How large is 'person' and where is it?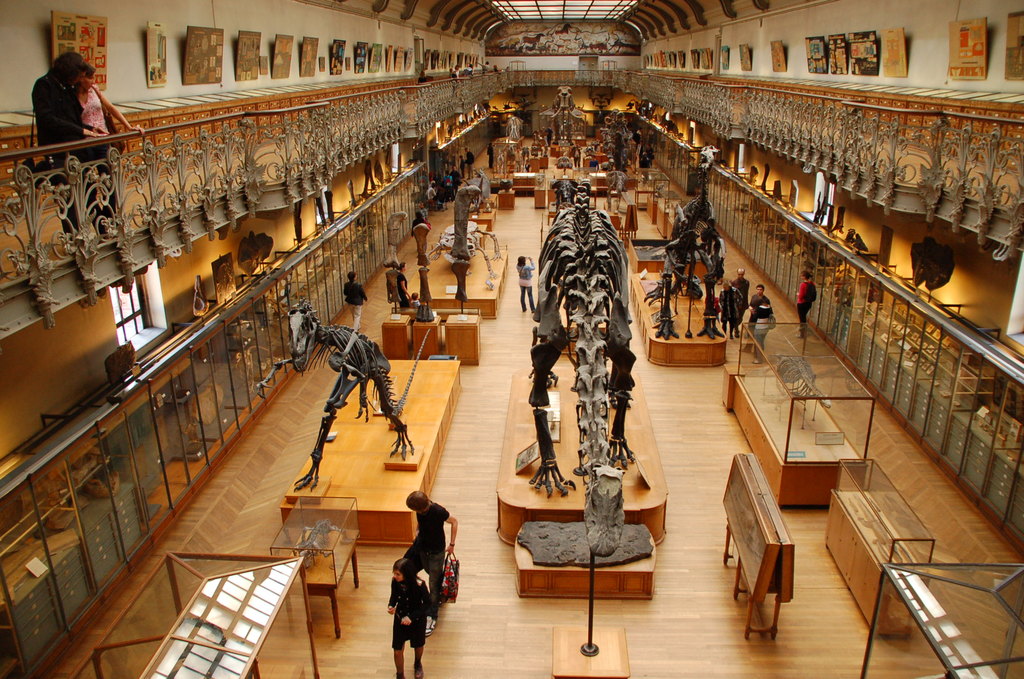
Bounding box: detection(491, 62, 502, 70).
